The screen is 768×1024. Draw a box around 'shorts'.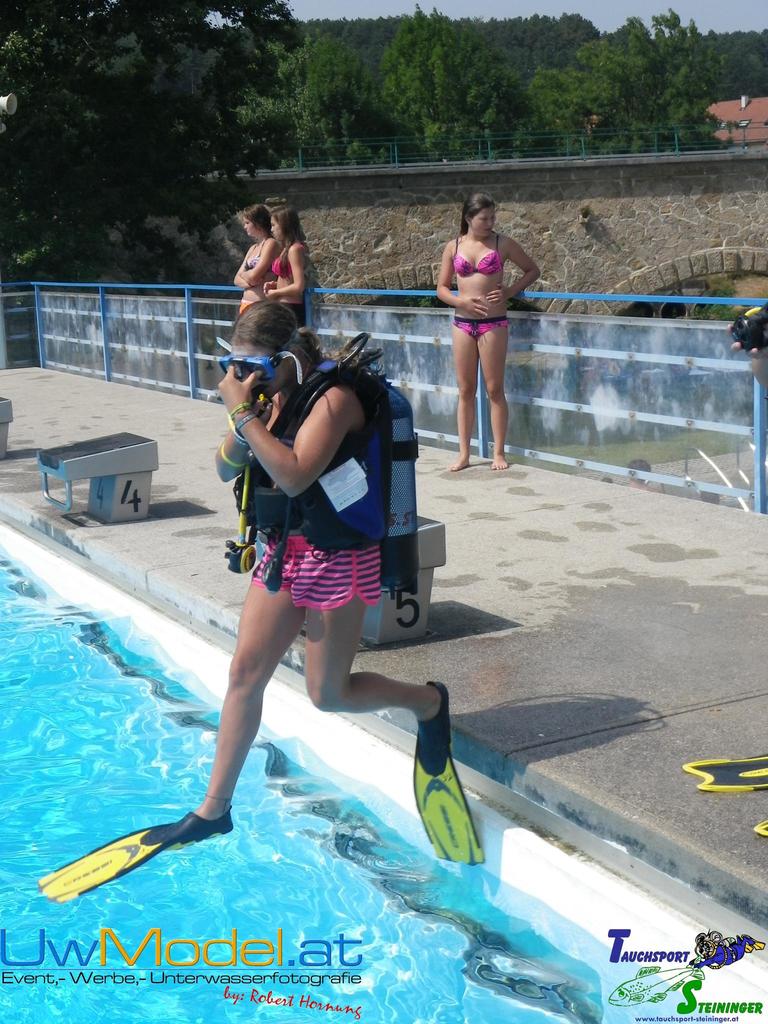
278/301/305/326.
